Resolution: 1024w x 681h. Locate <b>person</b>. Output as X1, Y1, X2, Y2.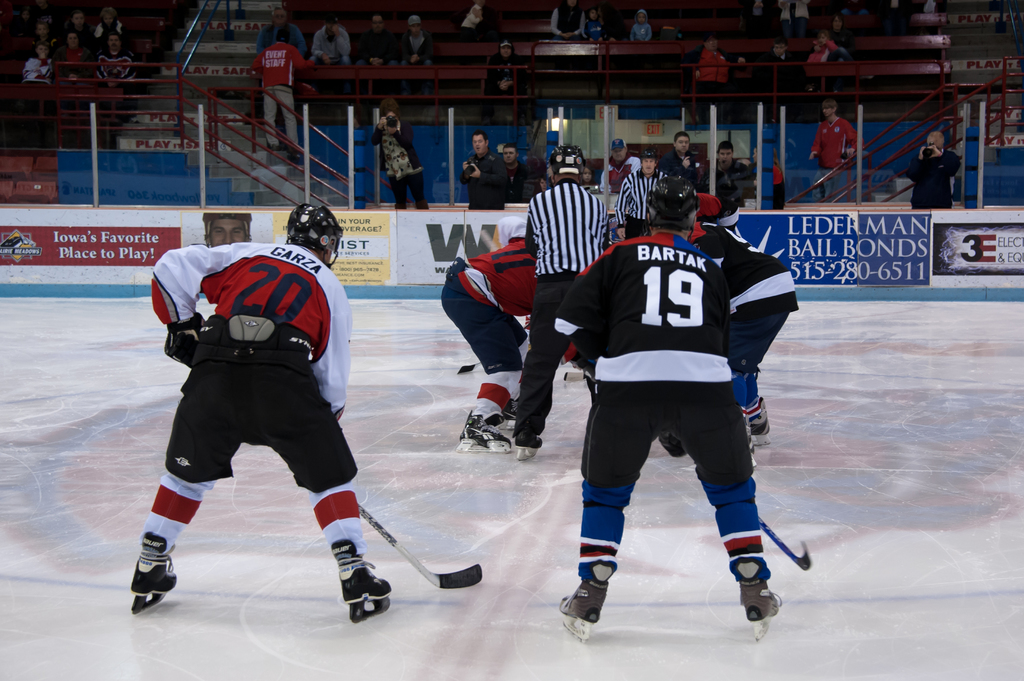
52, 28, 92, 75.
